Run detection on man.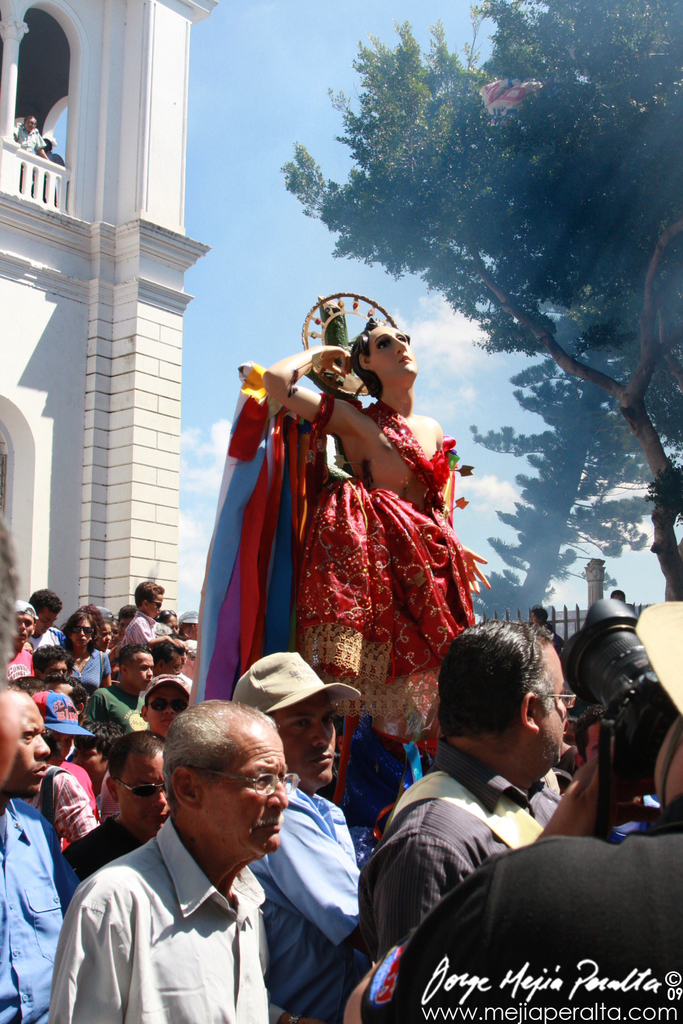
Result: (357, 601, 682, 1023).
